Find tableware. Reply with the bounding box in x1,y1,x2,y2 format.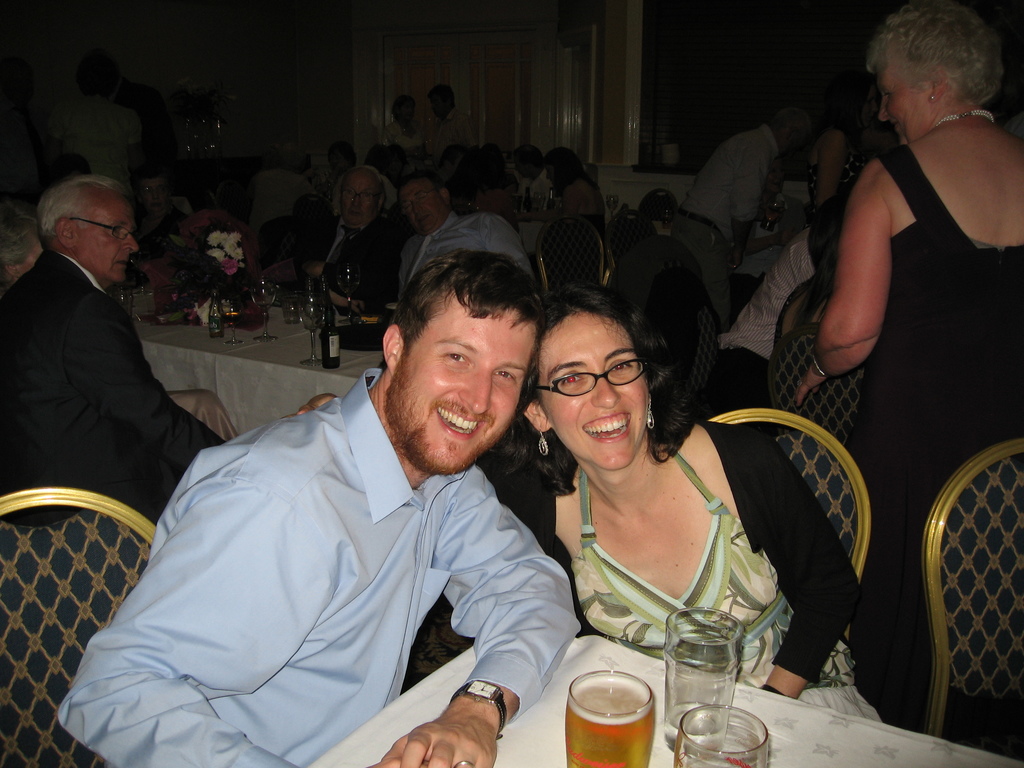
279,287,301,325.
